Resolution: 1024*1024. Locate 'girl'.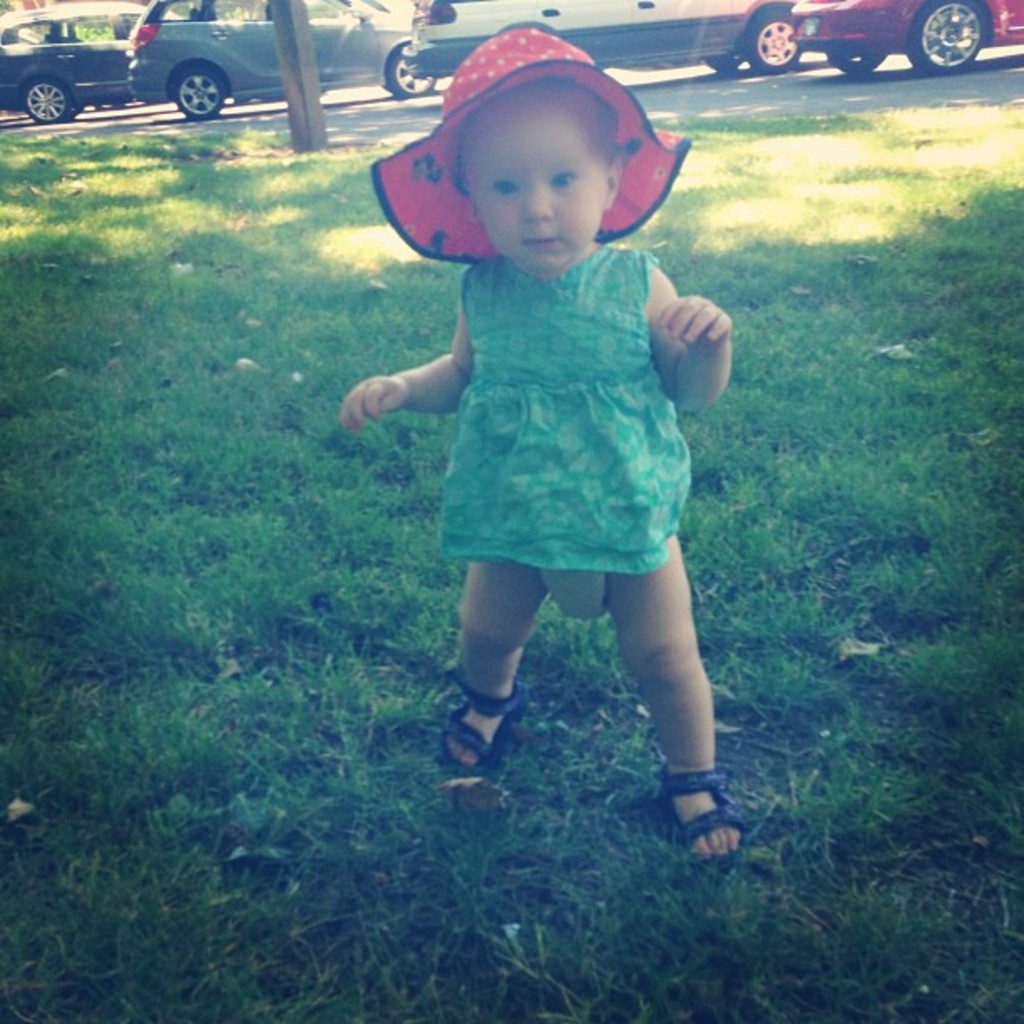
[341,28,746,875].
